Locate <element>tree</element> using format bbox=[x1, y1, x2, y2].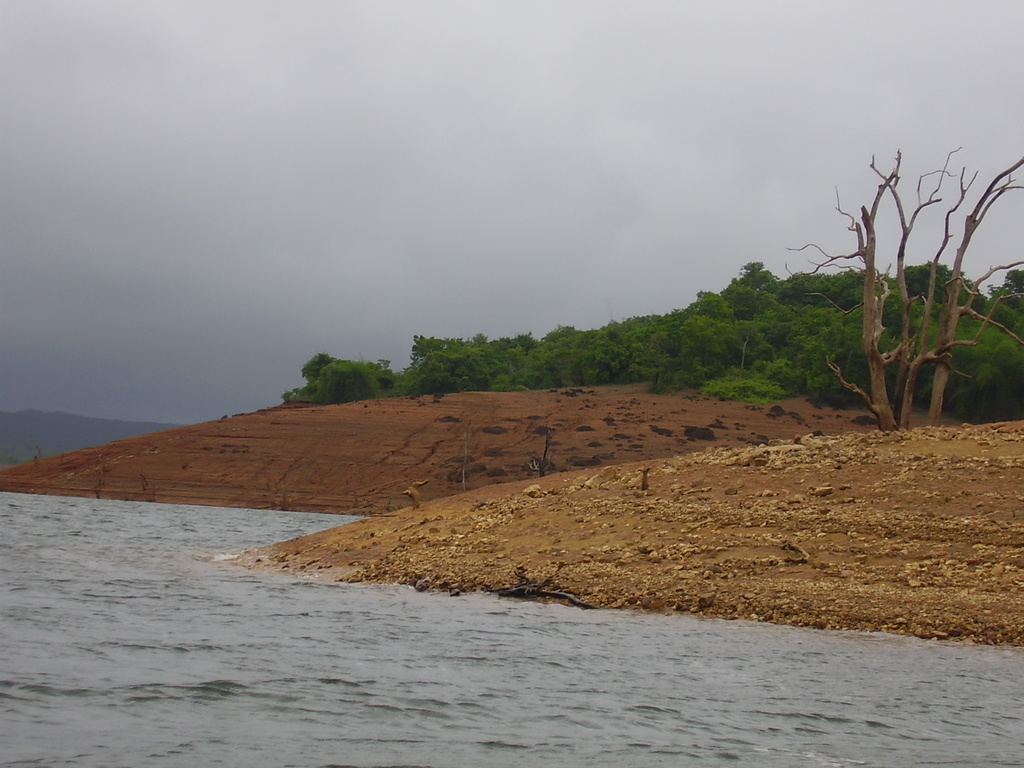
bbox=[885, 253, 991, 310].
